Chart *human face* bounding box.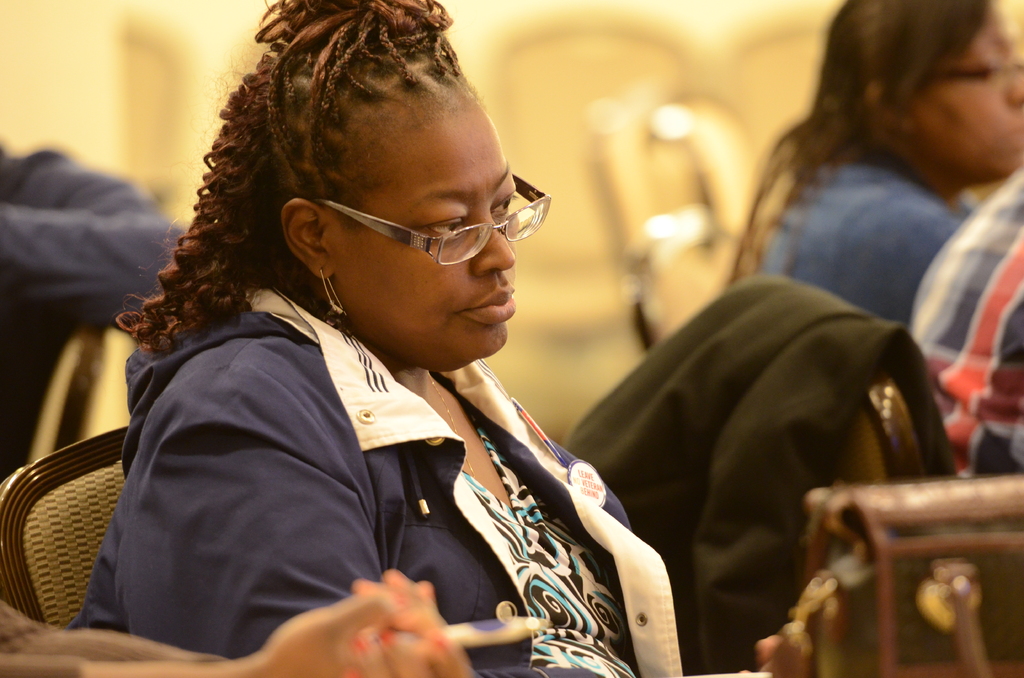
Charted: crop(335, 91, 516, 372).
